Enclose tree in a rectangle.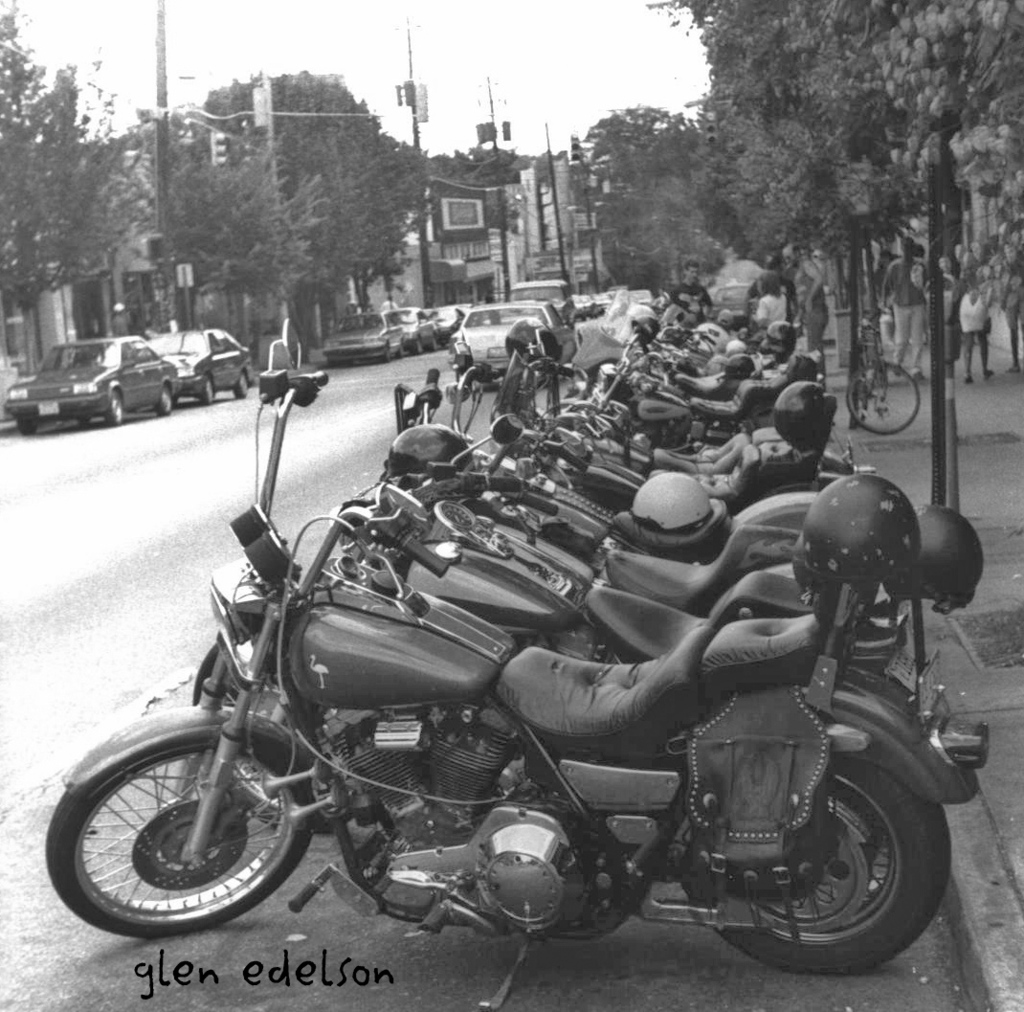
0, 0, 162, 358.
